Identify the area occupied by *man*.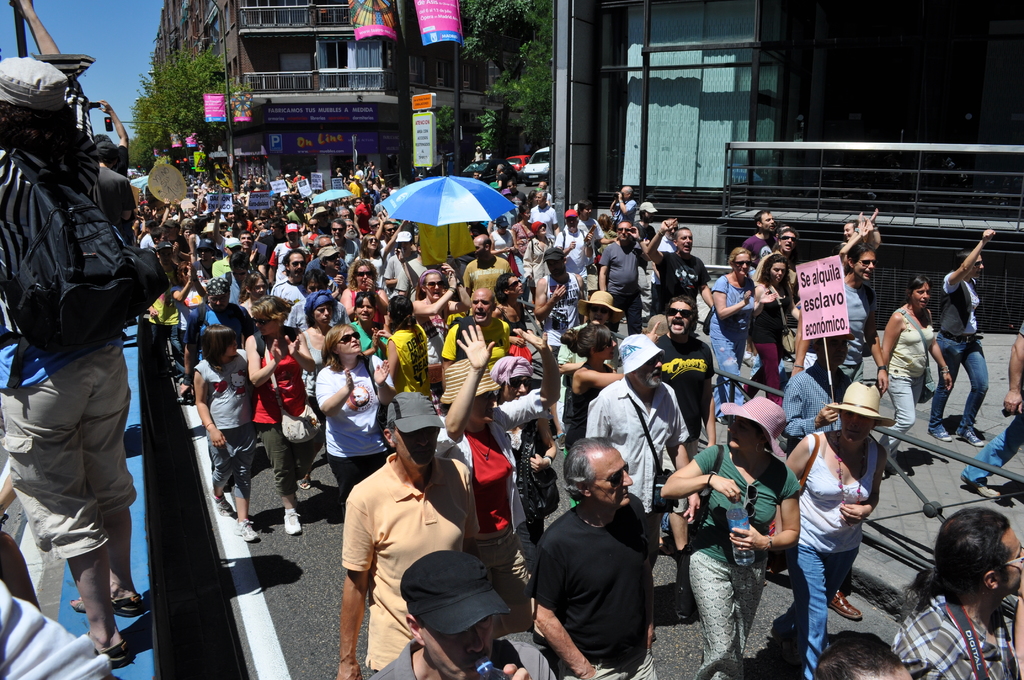
Area: (655, 293, 715, 454).
